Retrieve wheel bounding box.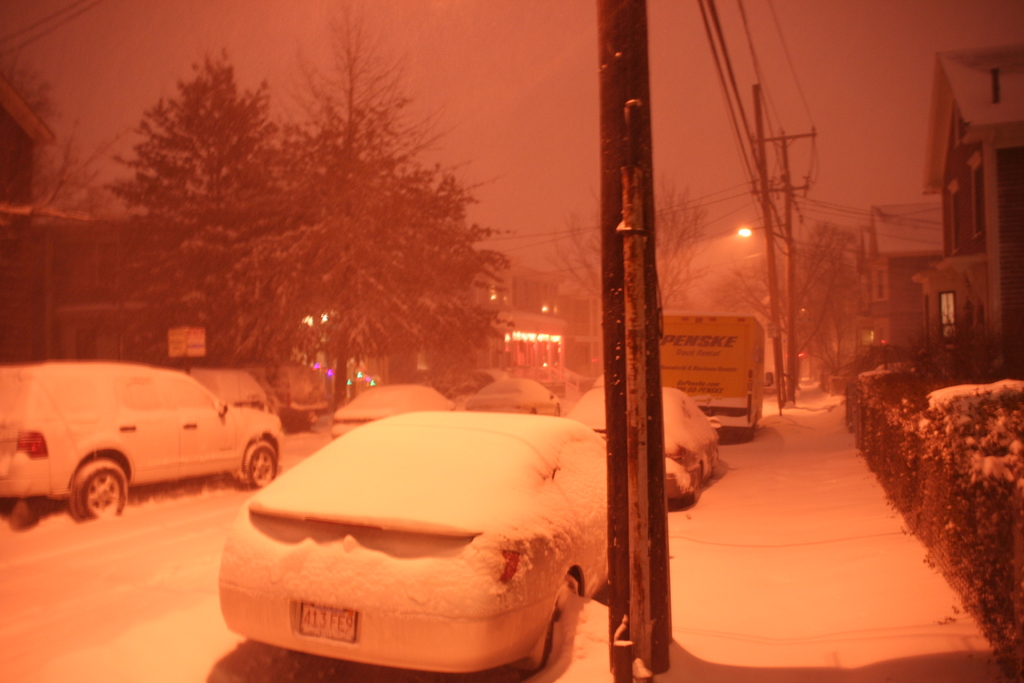
Bounding box: <bbox>676, 465, 705, 509</bbox>.
